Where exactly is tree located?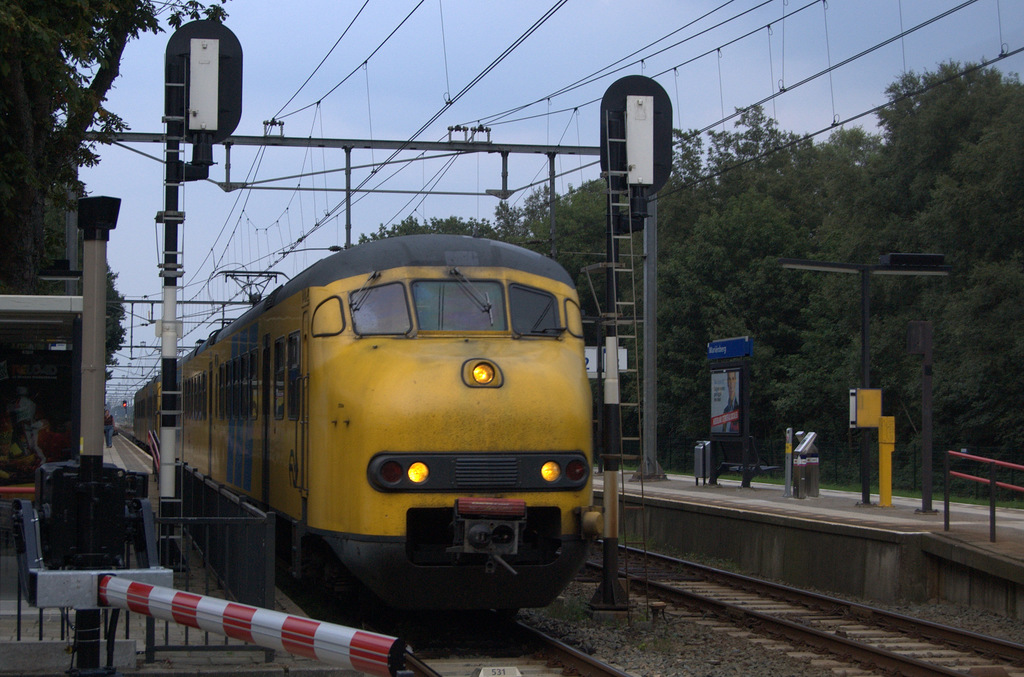
Its bounding box is {"left": 0, "top": 0, "right": 228, "bottom": 481}.
